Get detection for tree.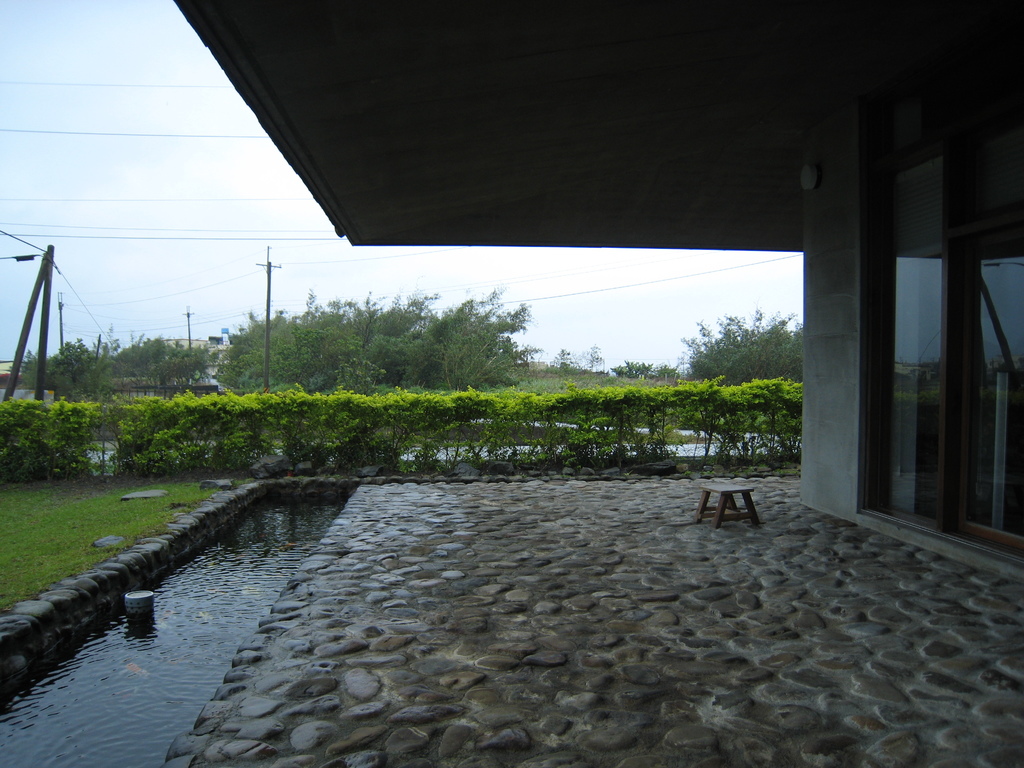
Detection: x1=582, y1=343, x2=605, y2=371.
